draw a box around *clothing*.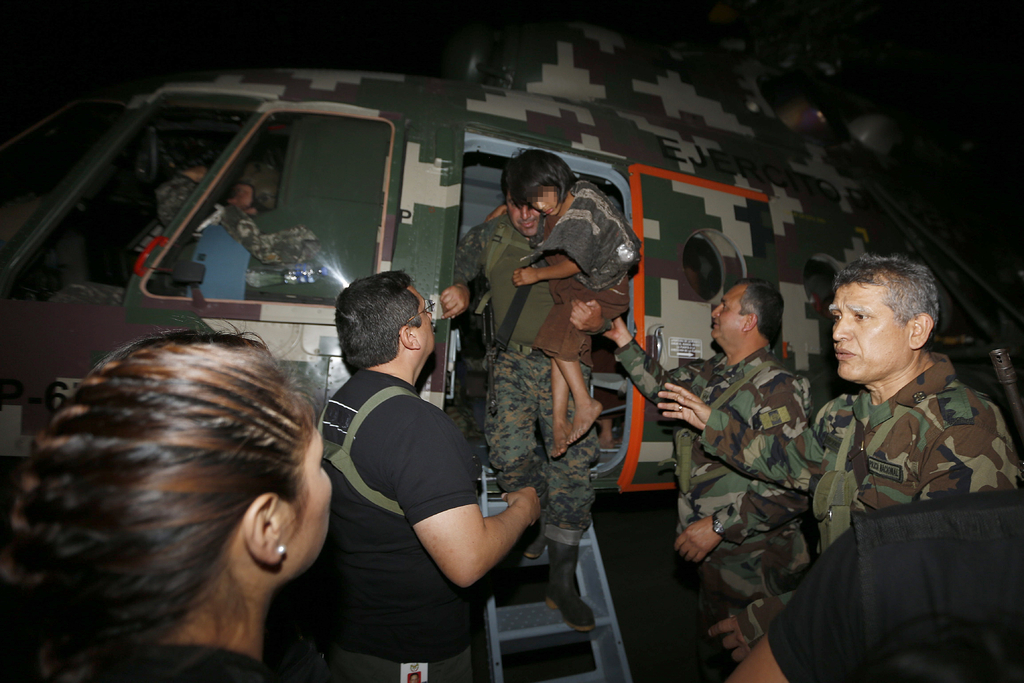
<region>771, 490, 1023, 682</region>.
